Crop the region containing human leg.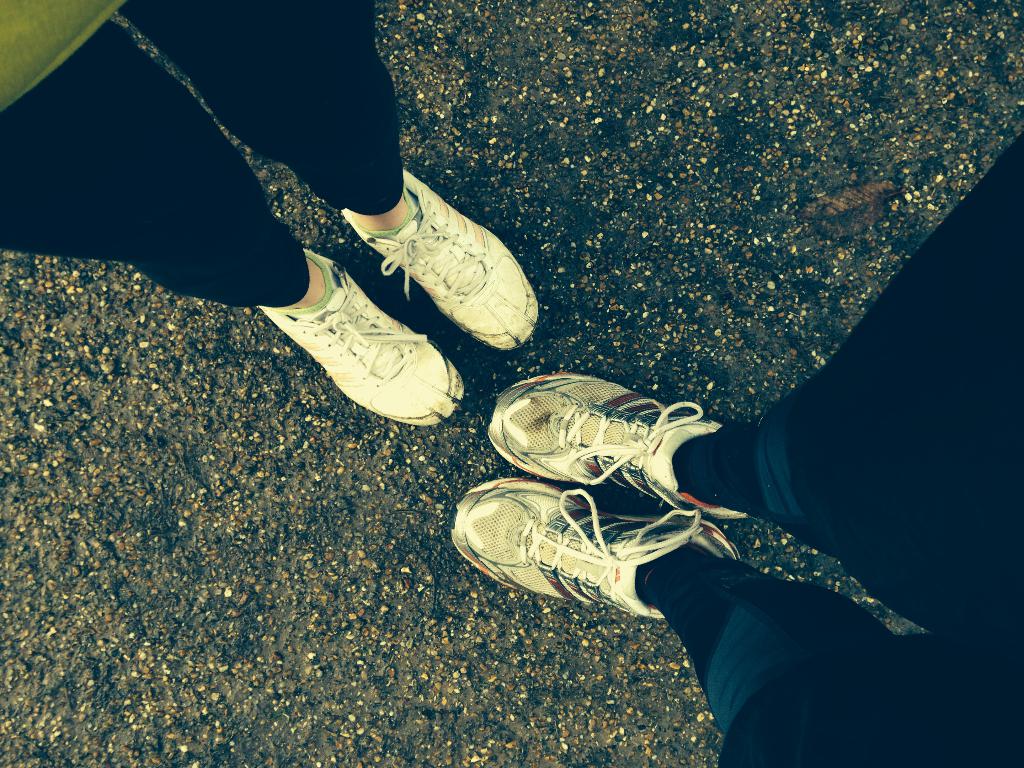
Crop region: 456/154/1002/761.
